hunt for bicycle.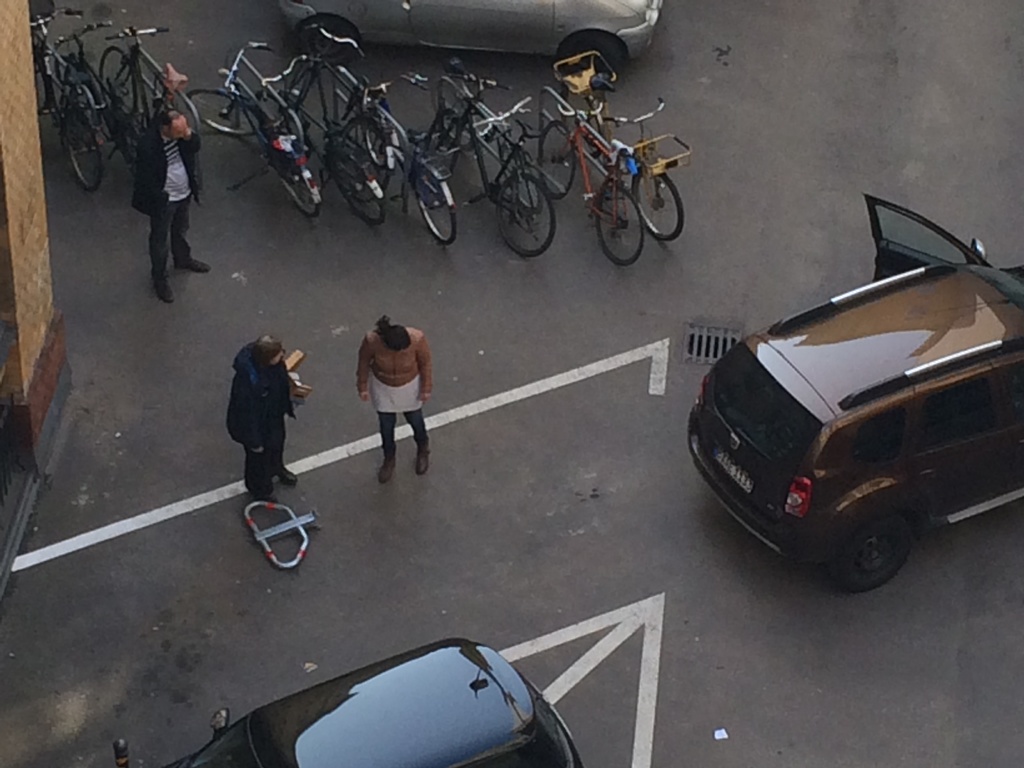
Hunted down at region(329, 55, 472, 246).
